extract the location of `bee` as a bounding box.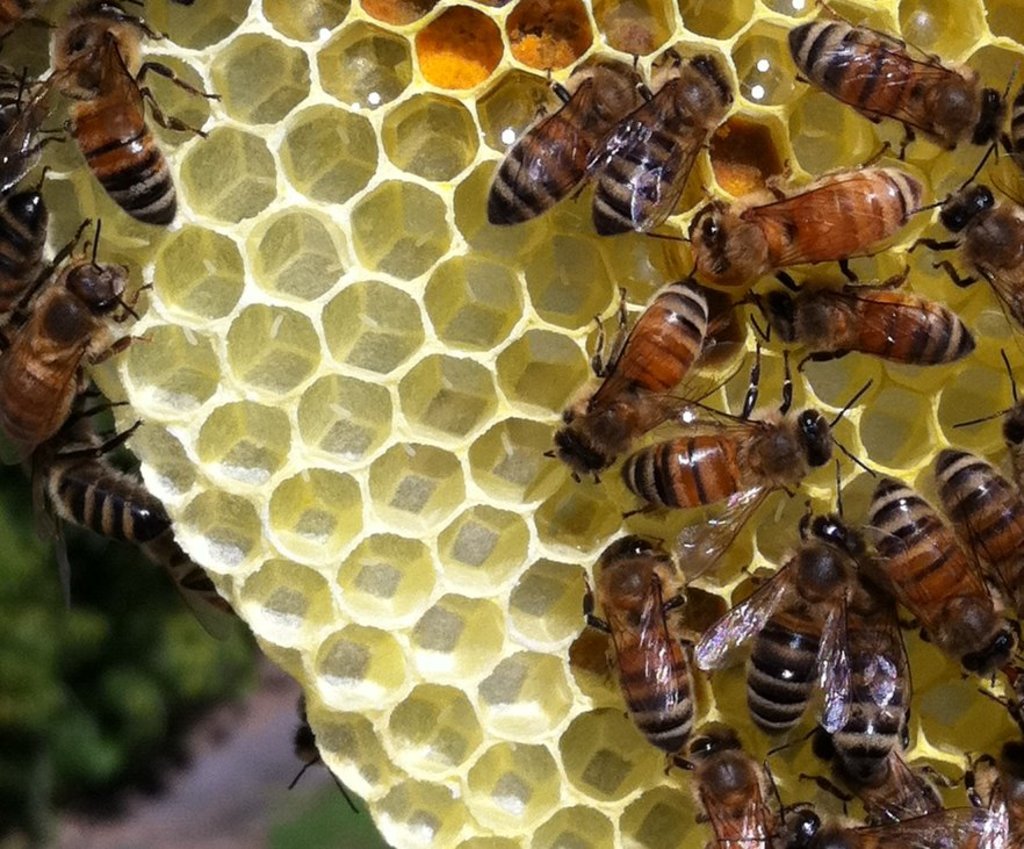
detection(538, 266, 742, 477).
